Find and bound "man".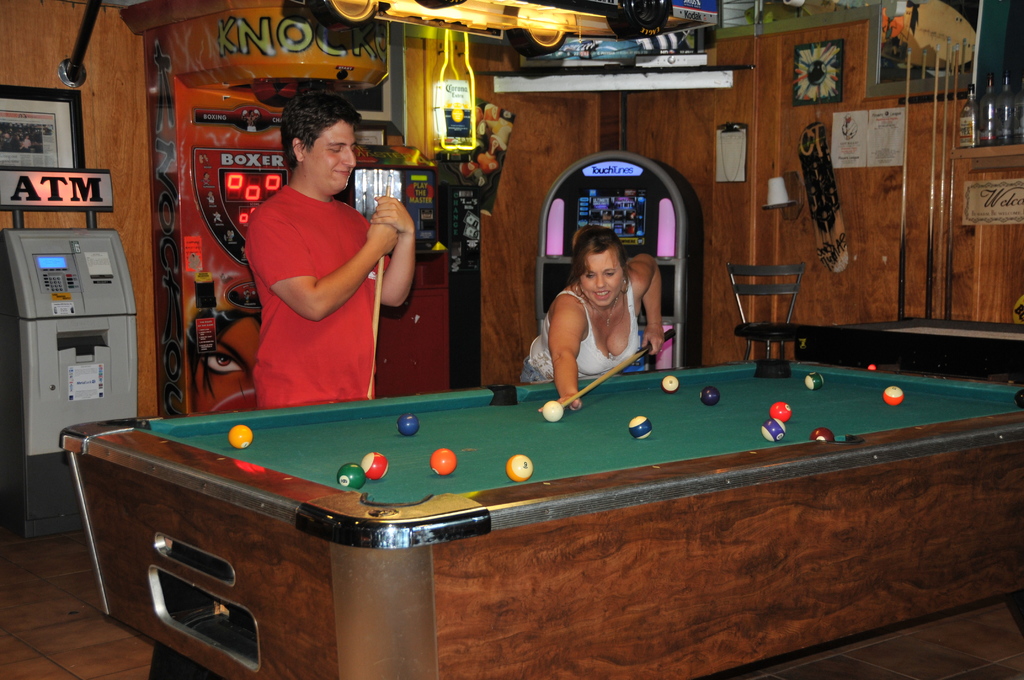
Bound: BBox(253, 90, 420, 411).
